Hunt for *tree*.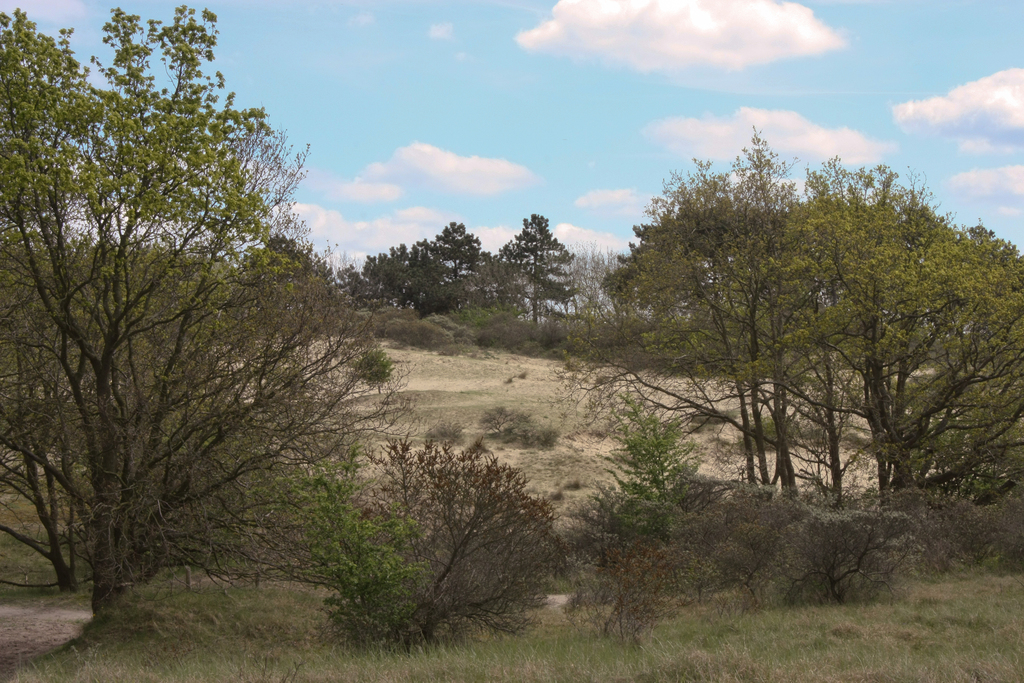
Hunted down at left=486, top=258, right=536, bottom=327.
